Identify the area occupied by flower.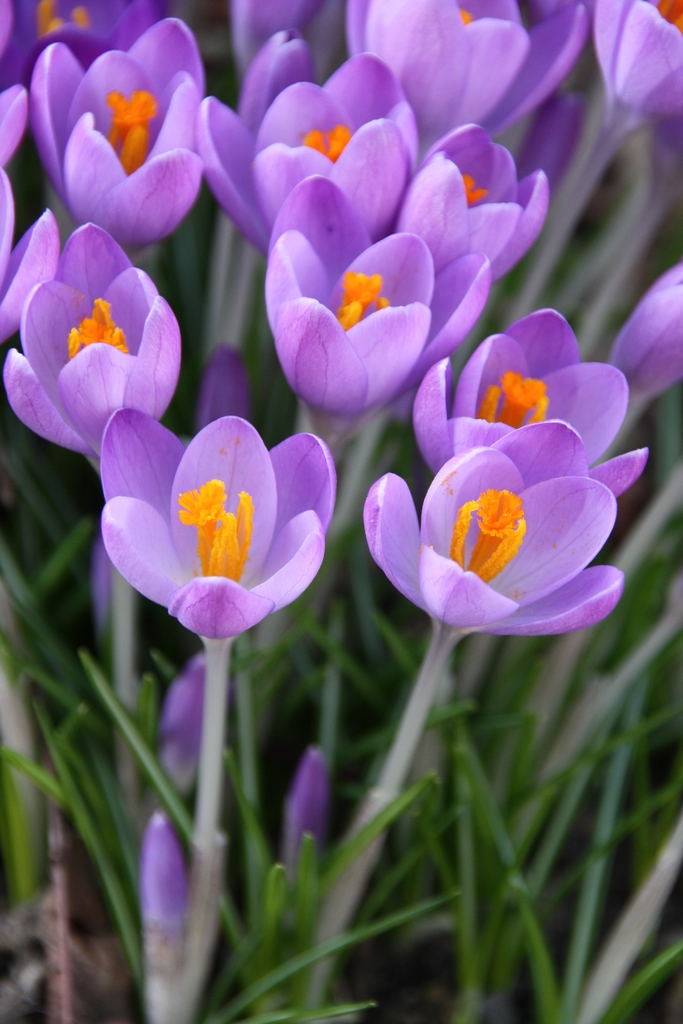
Area: [98,415,329,643].
